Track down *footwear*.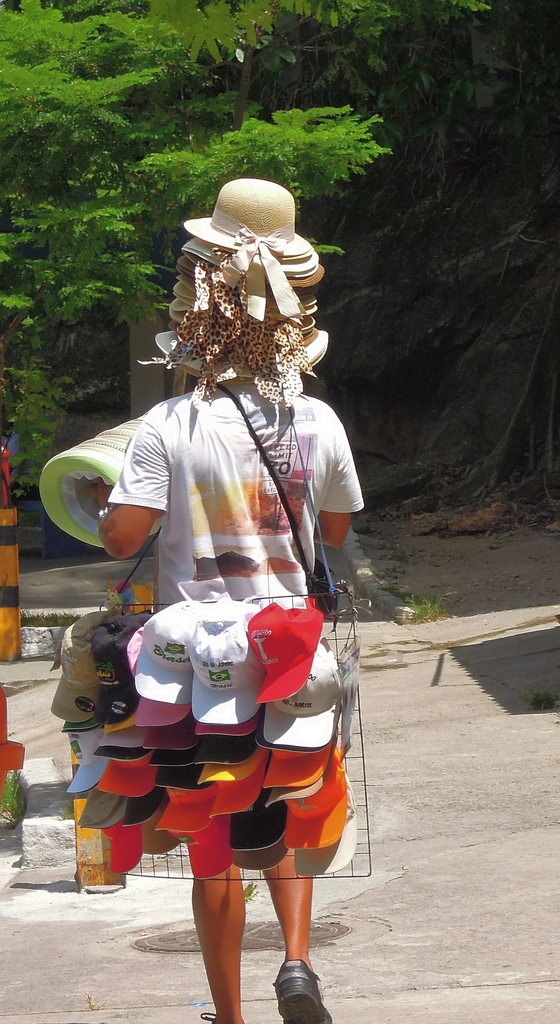
Tracked to locate(197, 1008, 216, 1023).
